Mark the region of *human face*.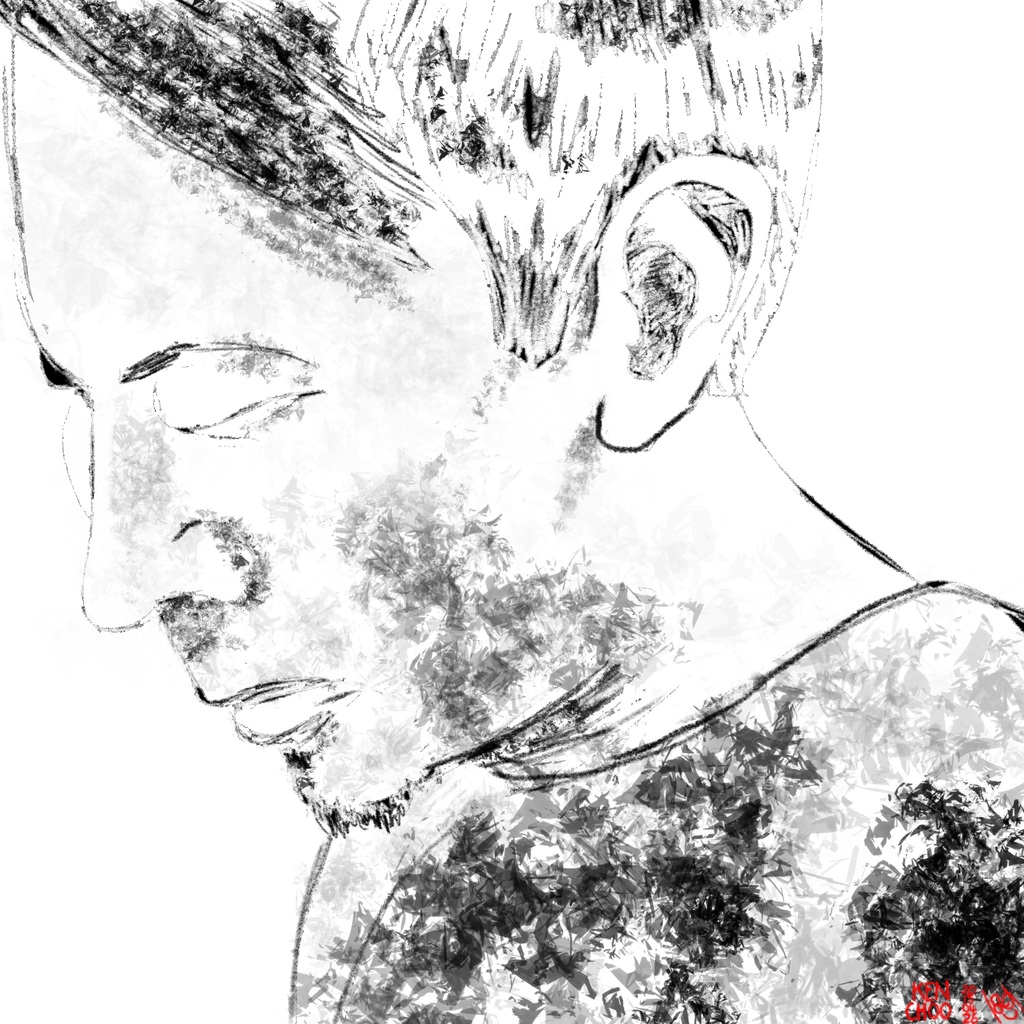
Region: box(8, 45, 588, 824).
